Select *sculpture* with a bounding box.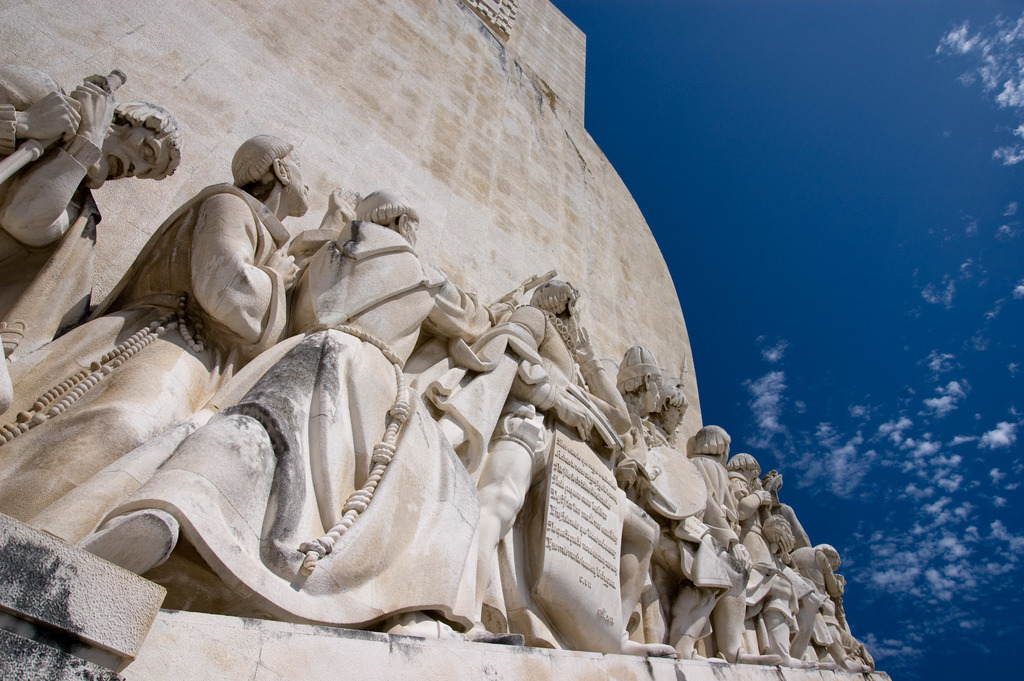
68,188,554,643.
